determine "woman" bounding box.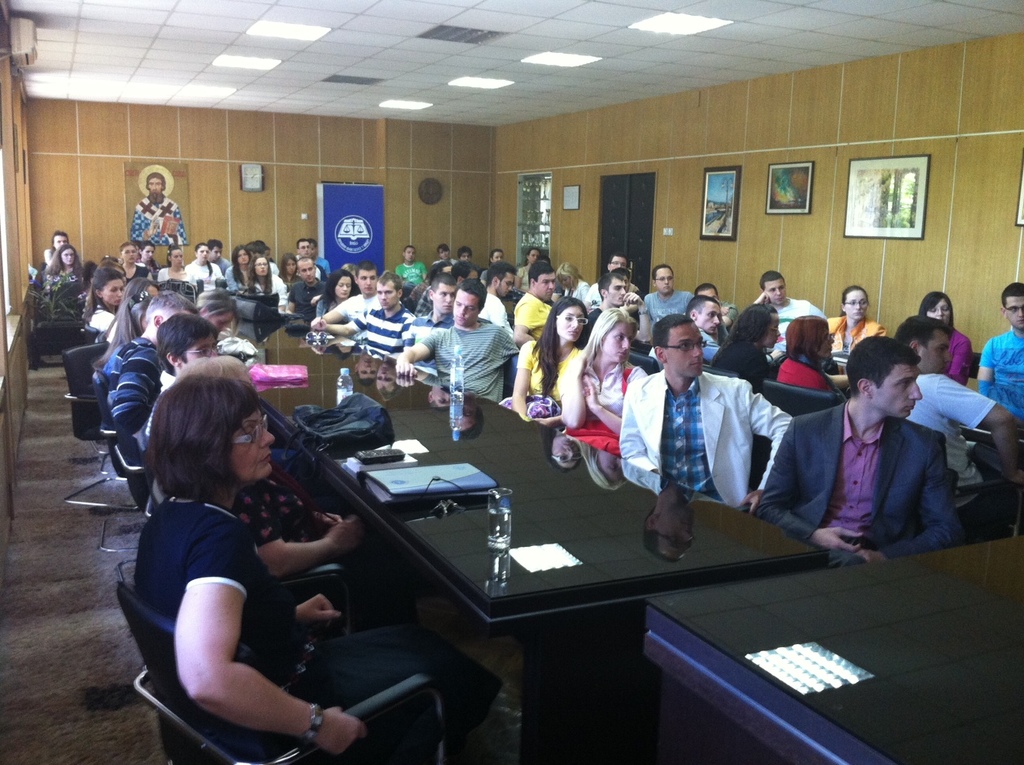
Determined: bbox=(313, 272, 358, 318).
